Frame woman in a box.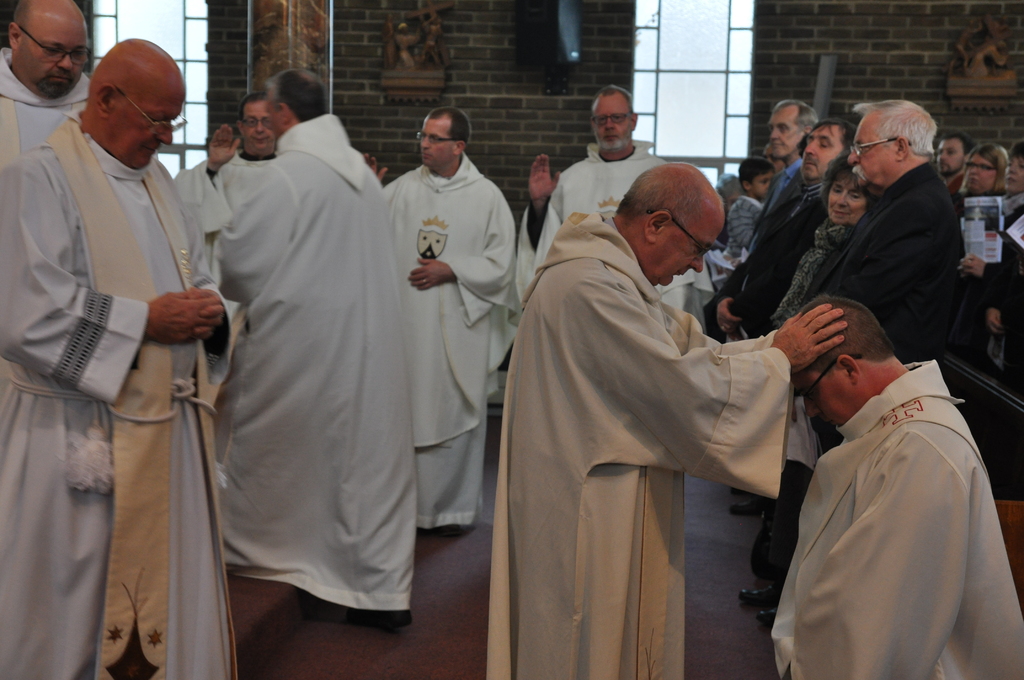
<box>739,149,888,624</box>.
